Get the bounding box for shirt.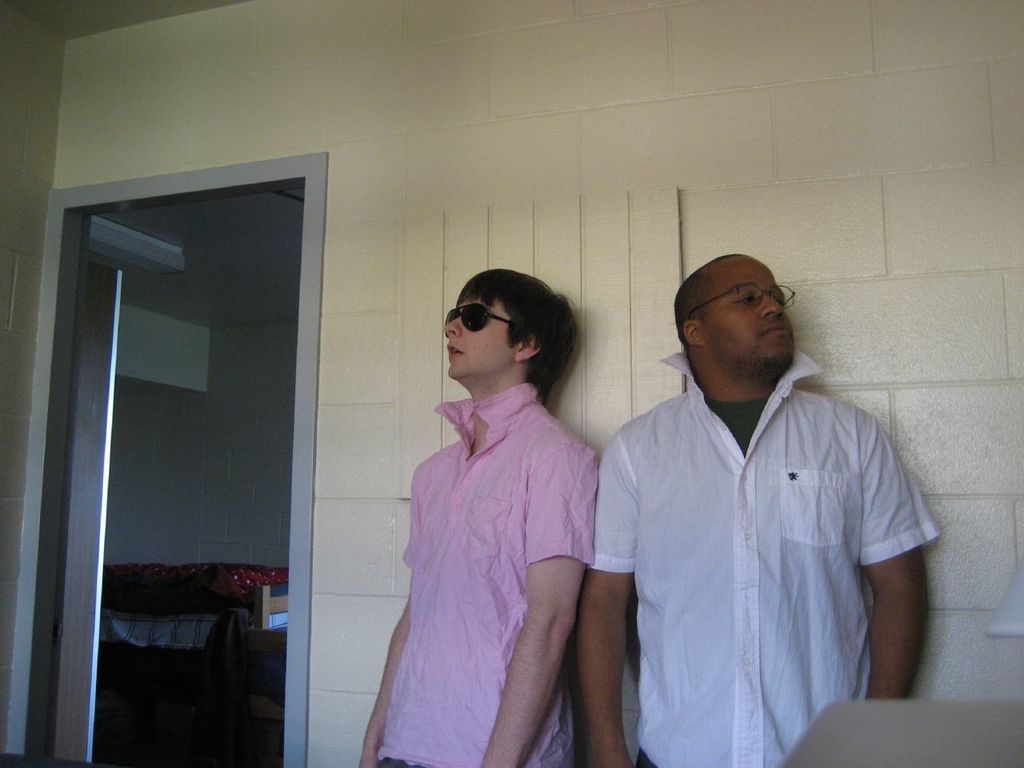
(373, 380, 606, 767).
